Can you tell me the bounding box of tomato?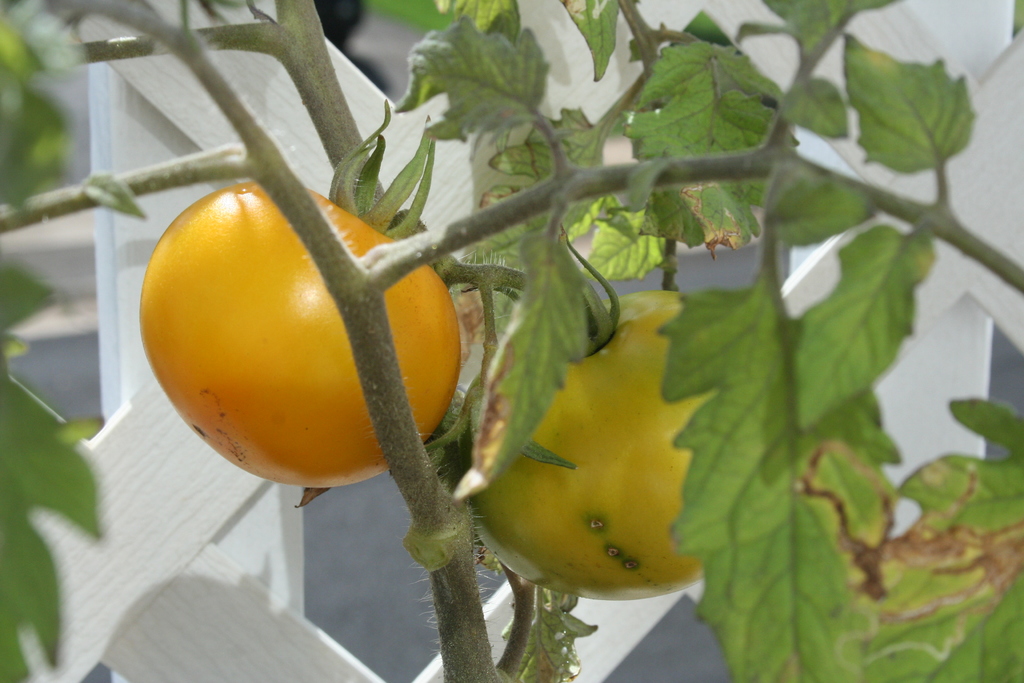
detection(468, 283, 711, 617).
